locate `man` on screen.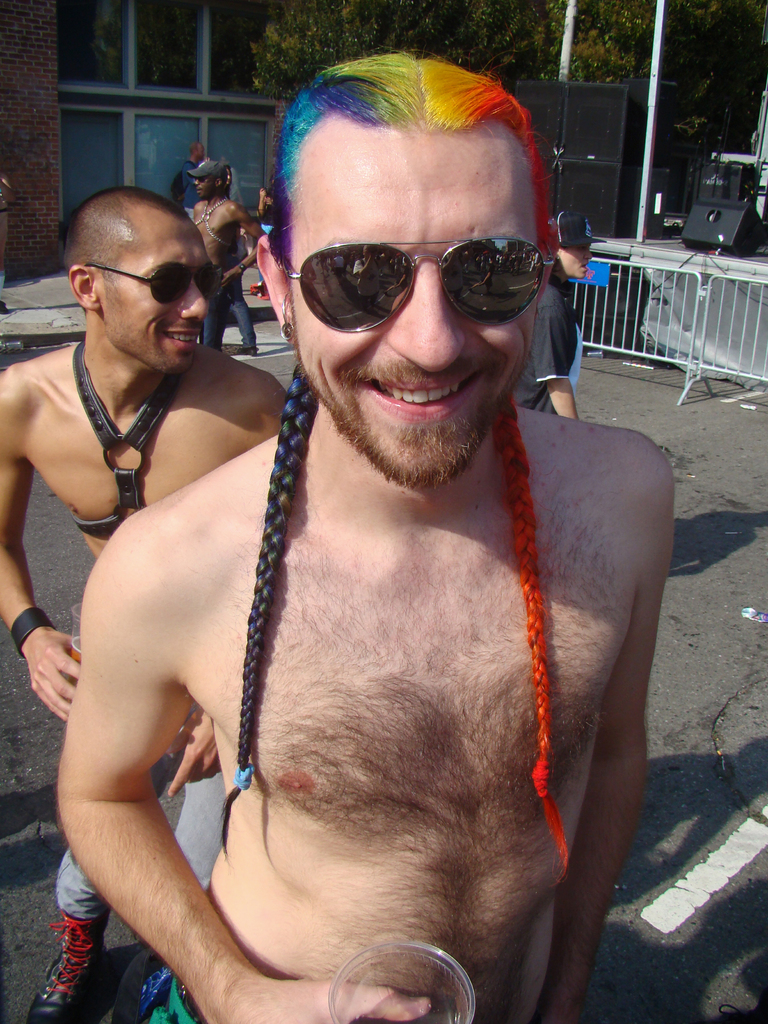
On screen at bbox(54, 41, 678, 1023).
